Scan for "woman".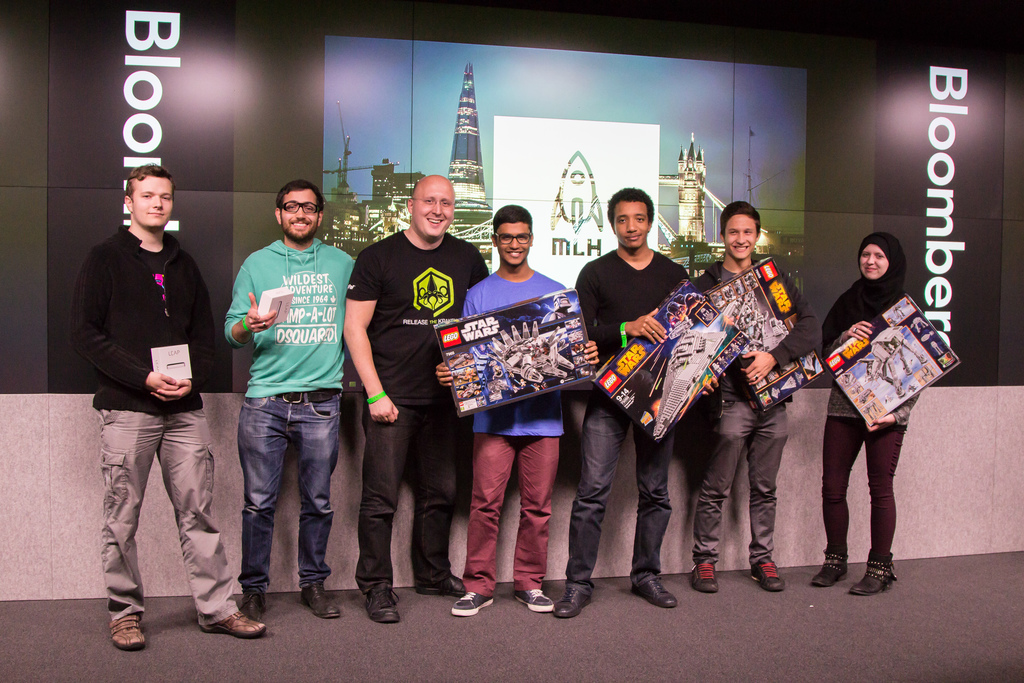
Scan result: x1=808, y1=216, x2=941, y2=582.
